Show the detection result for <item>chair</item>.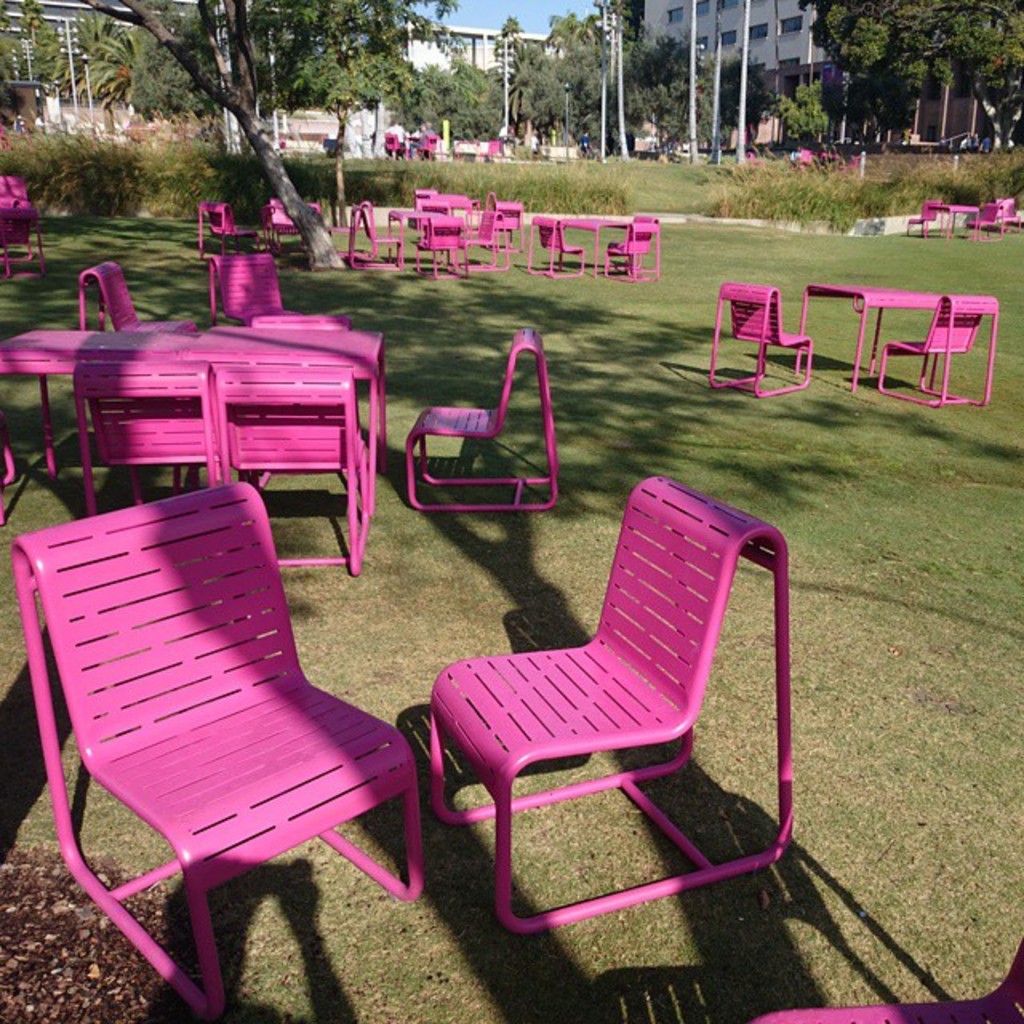
bbox(194, 203, 259, 254).
